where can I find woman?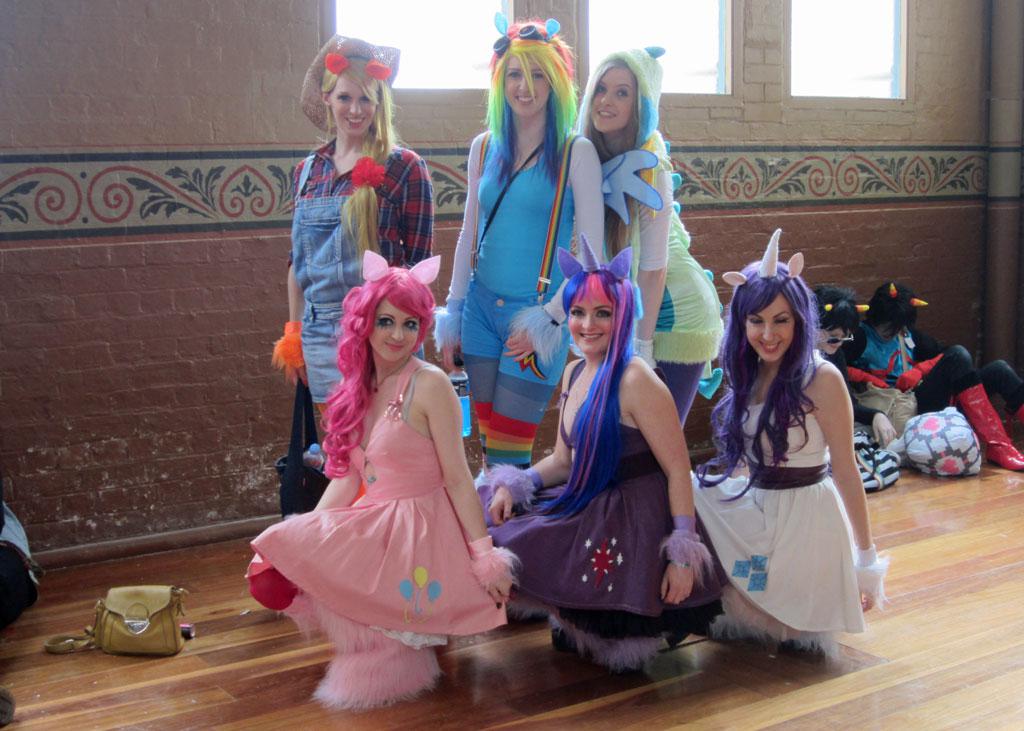
You can find it at [279,32,438,451].
